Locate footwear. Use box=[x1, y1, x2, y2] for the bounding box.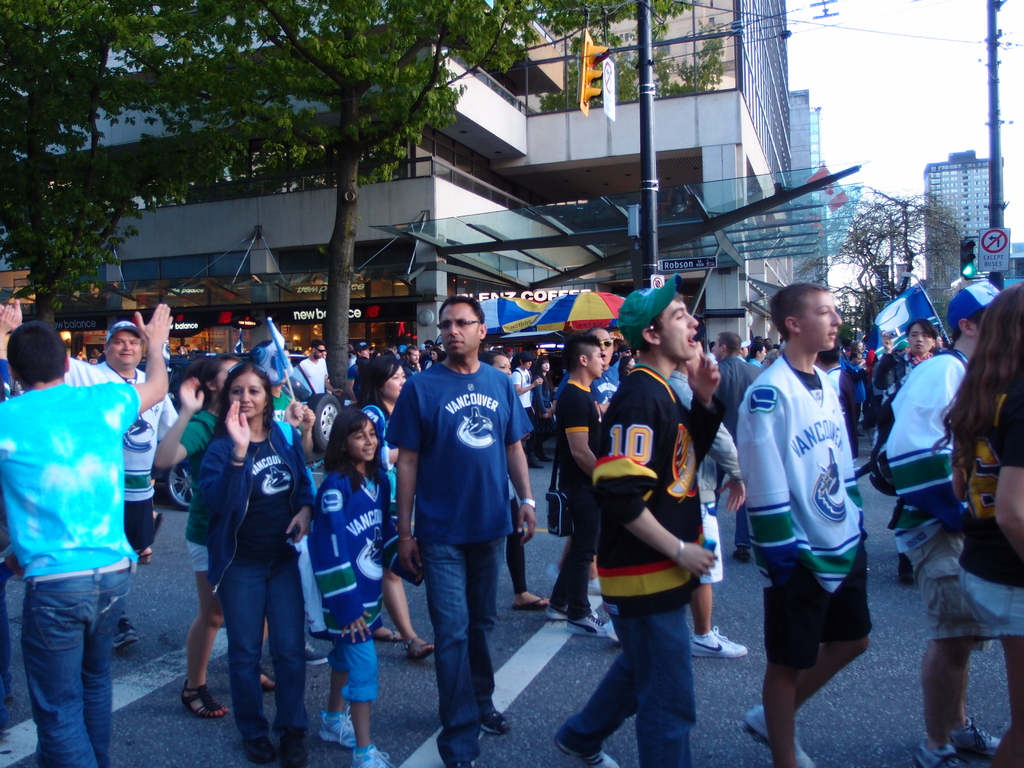
box=[911, 742, 959, 765].
